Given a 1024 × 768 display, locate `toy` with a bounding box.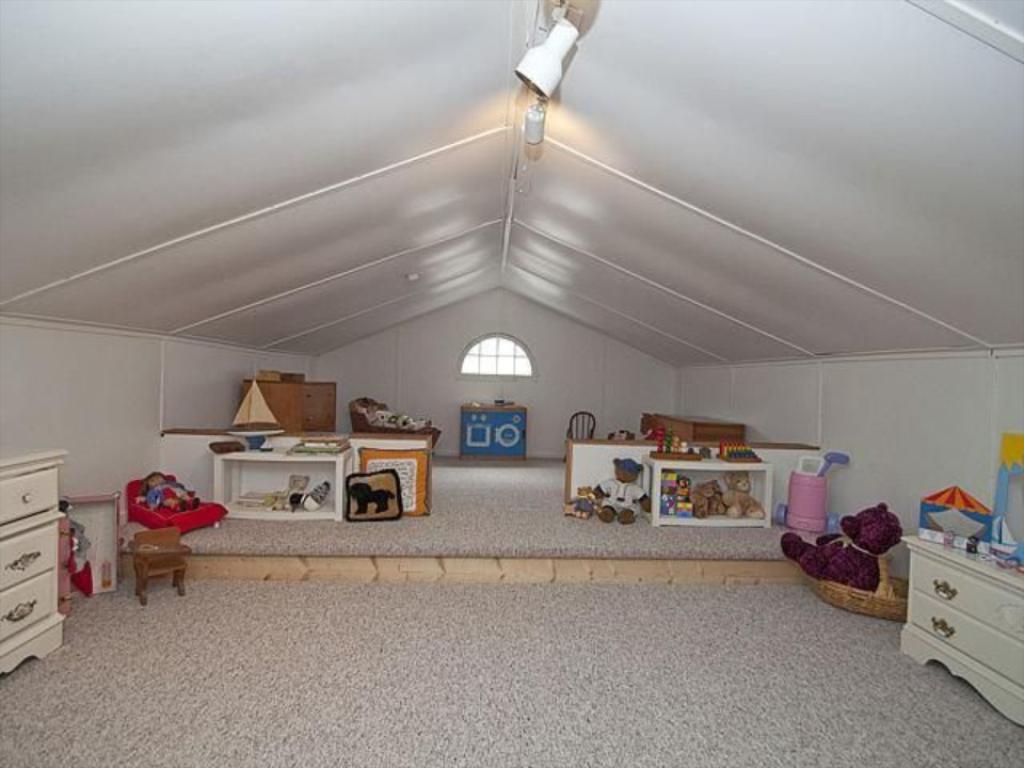
Located: x1=211, y1=431, x2=354, y2=521.
